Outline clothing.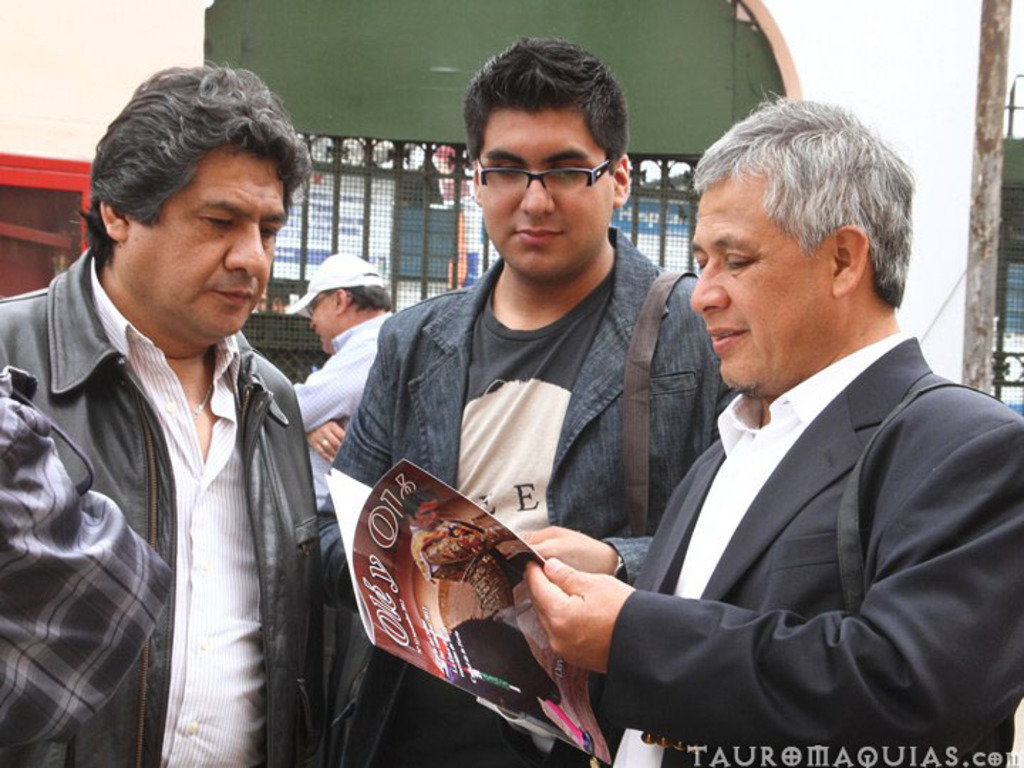
Outline: x1=408, y1=525, x2=539, y2=620.
